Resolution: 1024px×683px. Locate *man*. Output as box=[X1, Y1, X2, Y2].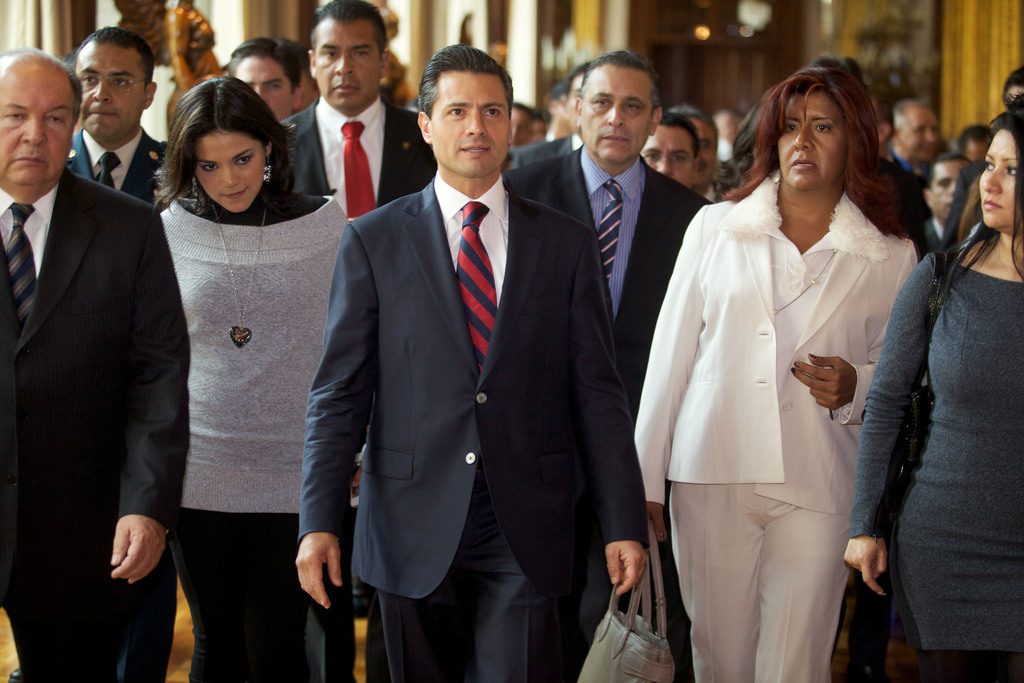
box=[954, 123, 991, 160].
